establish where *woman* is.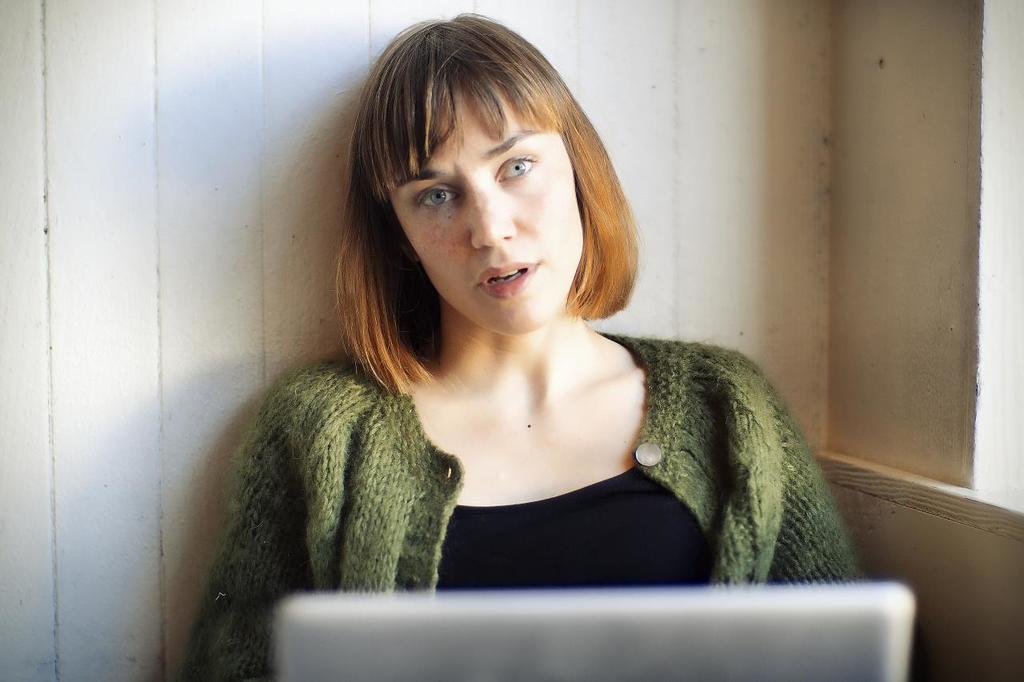
Established at bbox(214, 36, 820, 649).
